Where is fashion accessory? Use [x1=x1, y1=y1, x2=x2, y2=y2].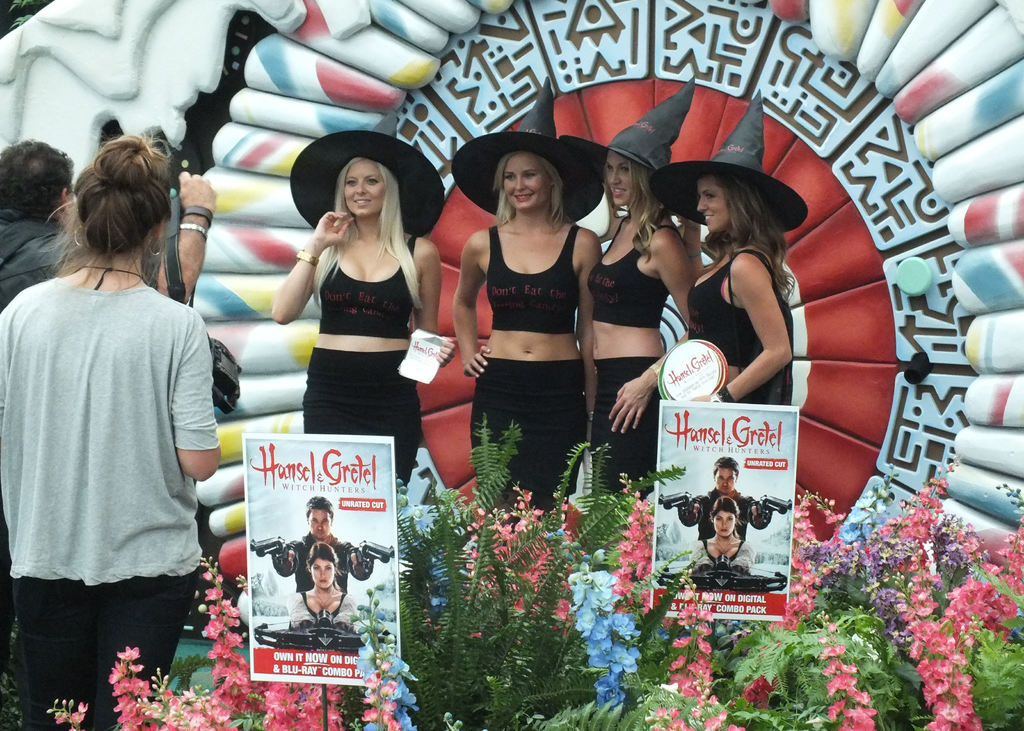
[x1=181, y1=203, x2=217, y2=227].
